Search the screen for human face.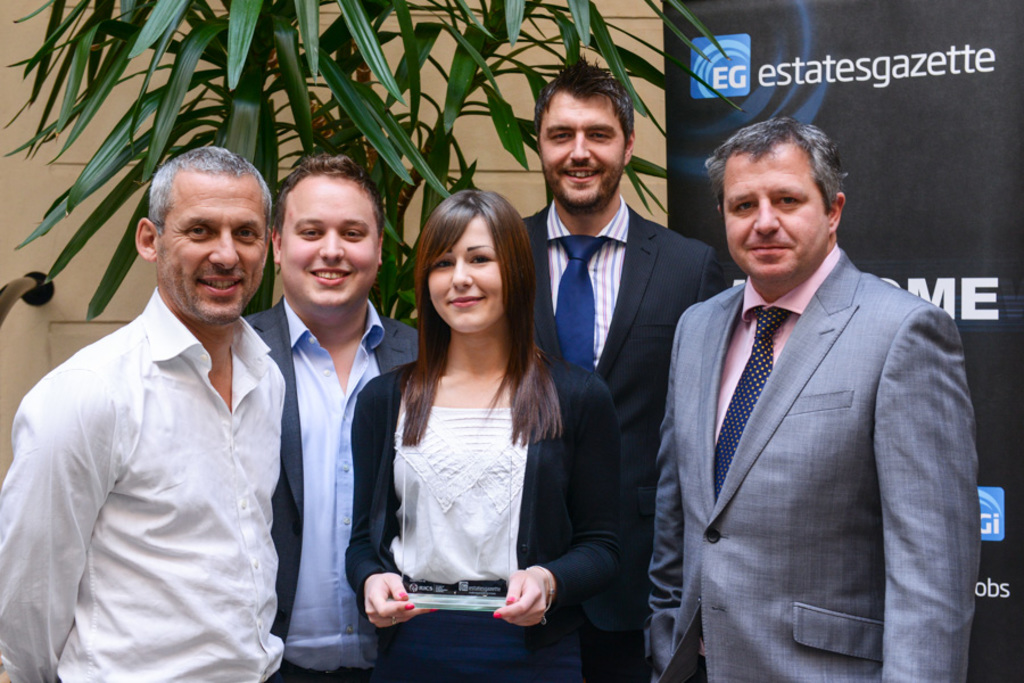
Found at [x1=281, y1=174, x2=383, y2=307].
